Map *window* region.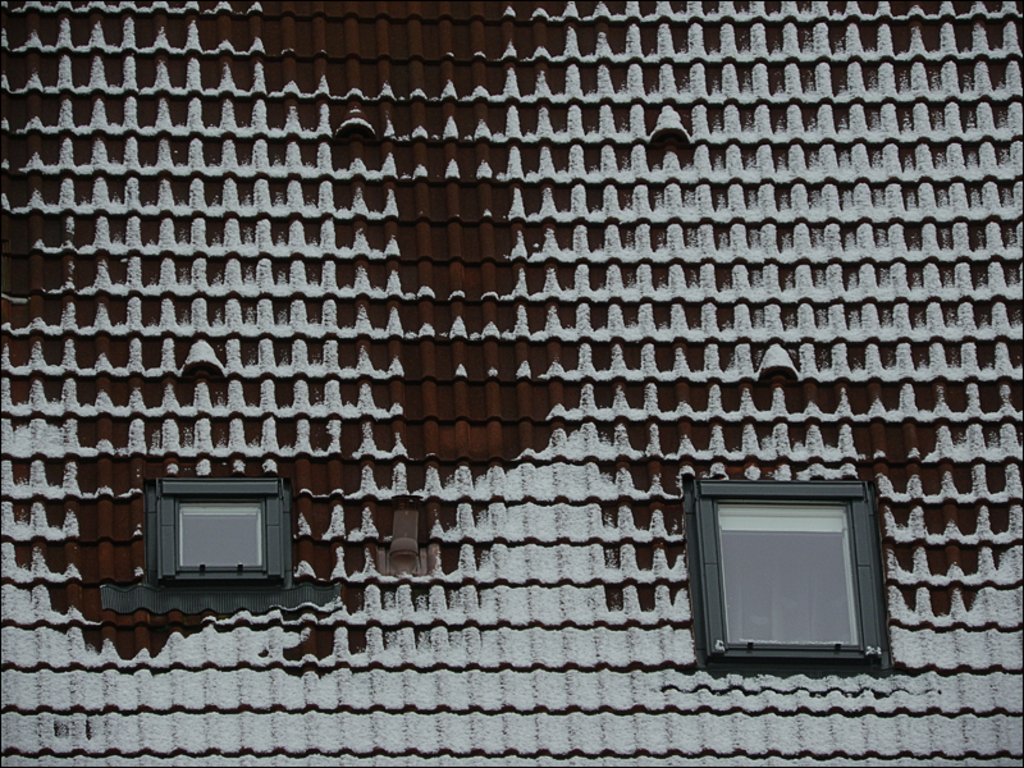
Mapped to 170 485 291 582.
